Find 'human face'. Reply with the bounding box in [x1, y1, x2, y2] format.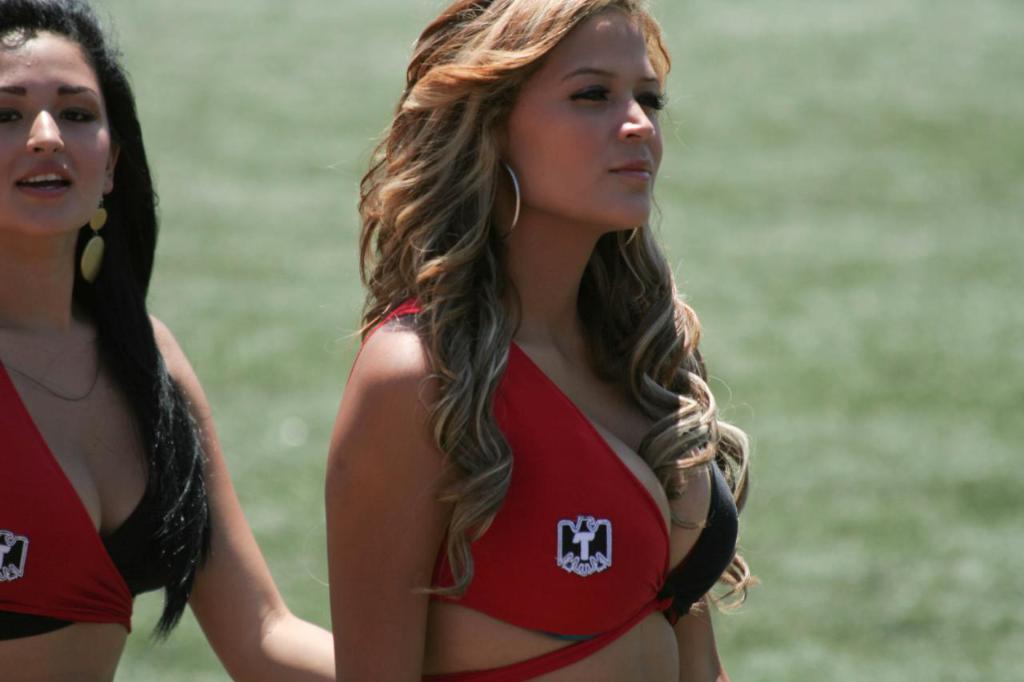
[499, 3, 664, 225].
